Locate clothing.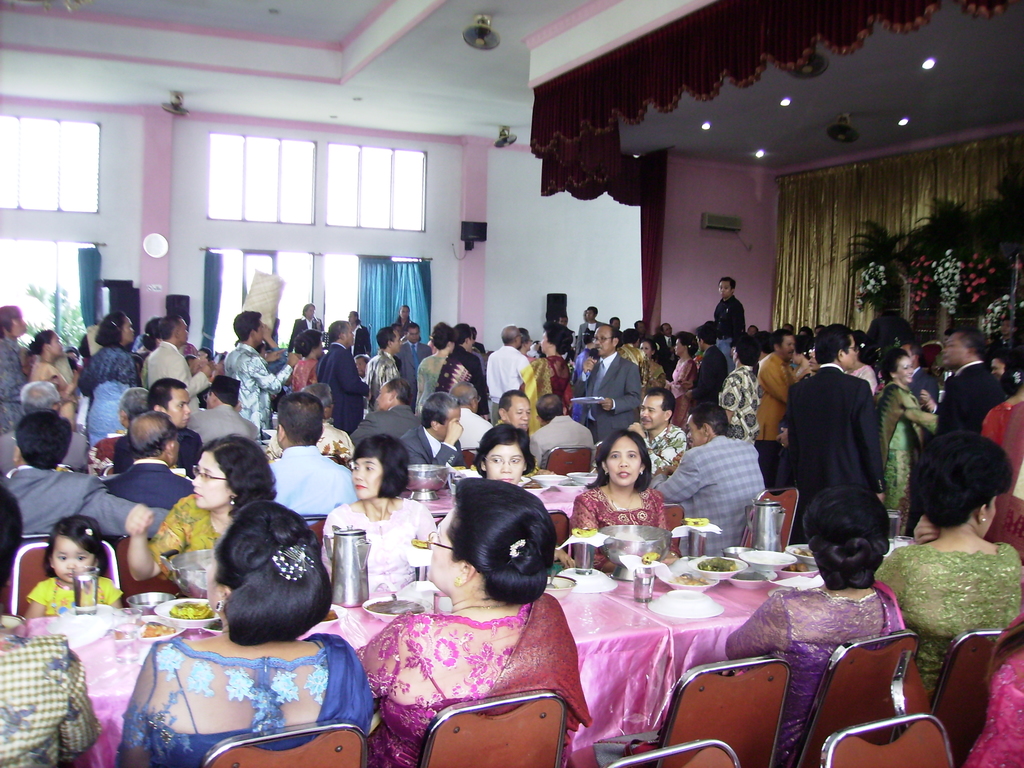
Bounding box: BBox(28, 574, 122, 616).
